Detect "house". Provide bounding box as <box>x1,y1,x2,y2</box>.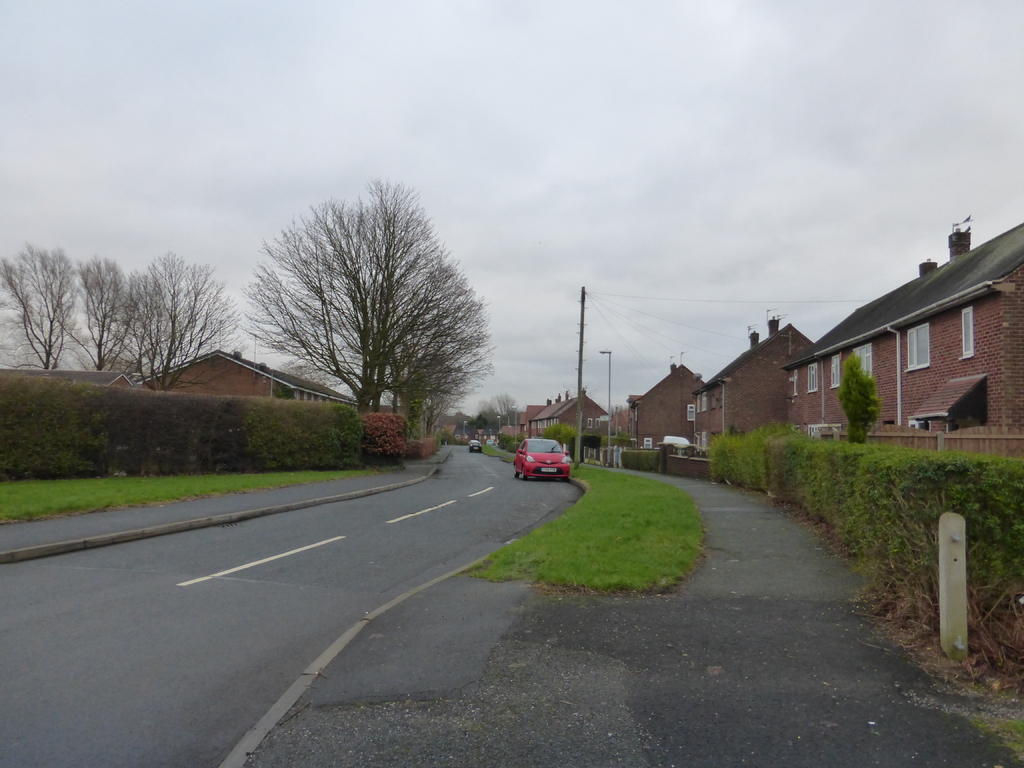
<box>134,343,359,419</box>.
